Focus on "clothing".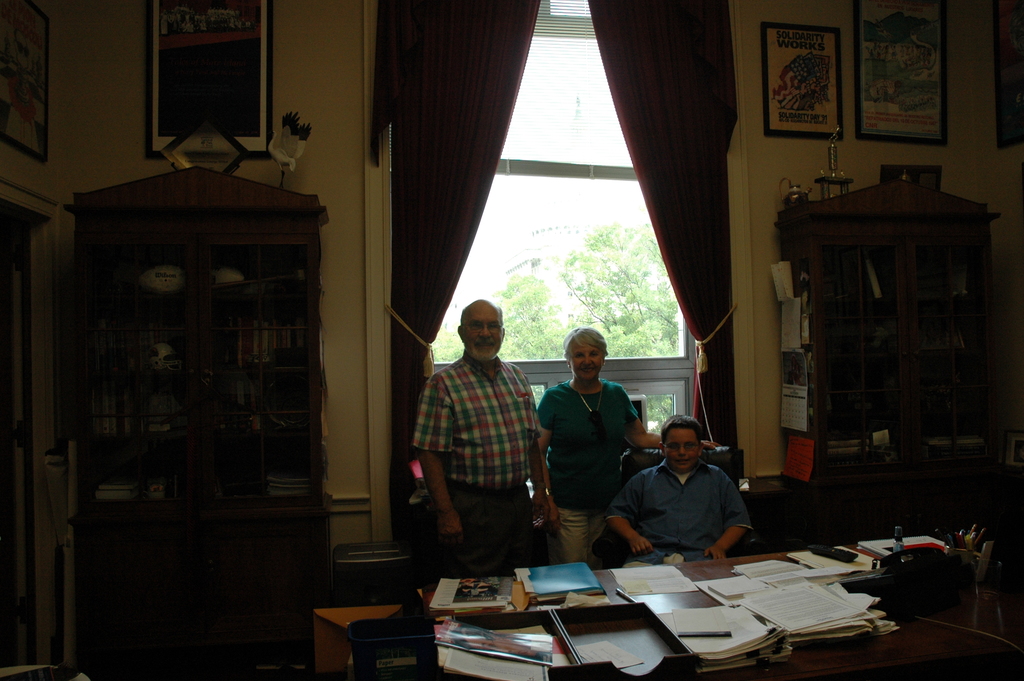
Focused at [x1=616, y1=444, x2=767, y2=571].
